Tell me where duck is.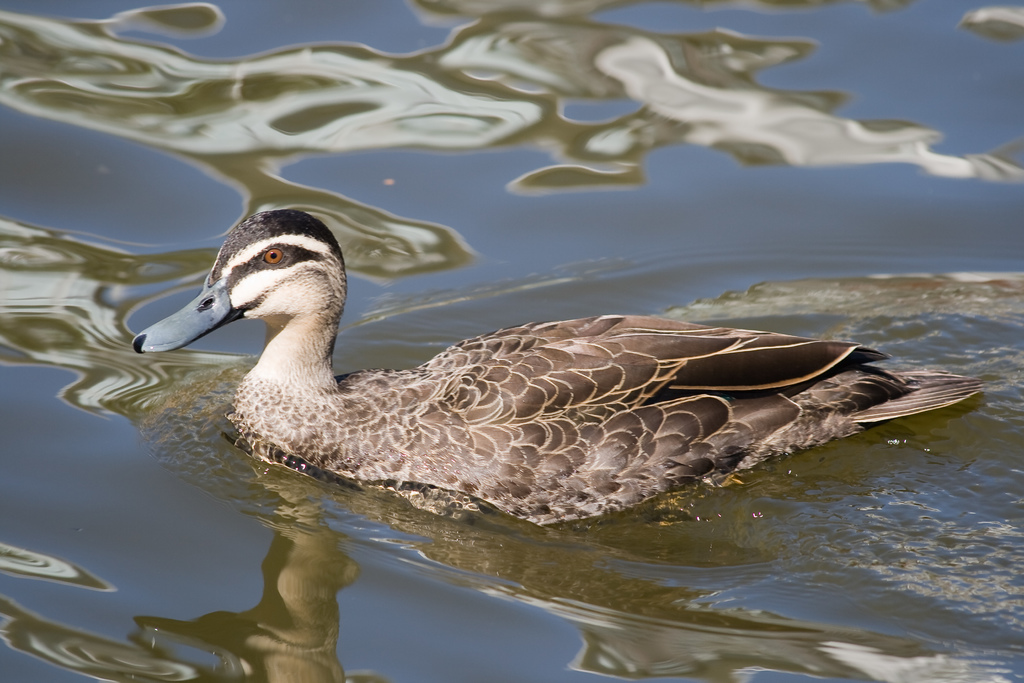
duck is at {"x1": 127, "y1": 215, "x2": 983, "y2": 527}.
